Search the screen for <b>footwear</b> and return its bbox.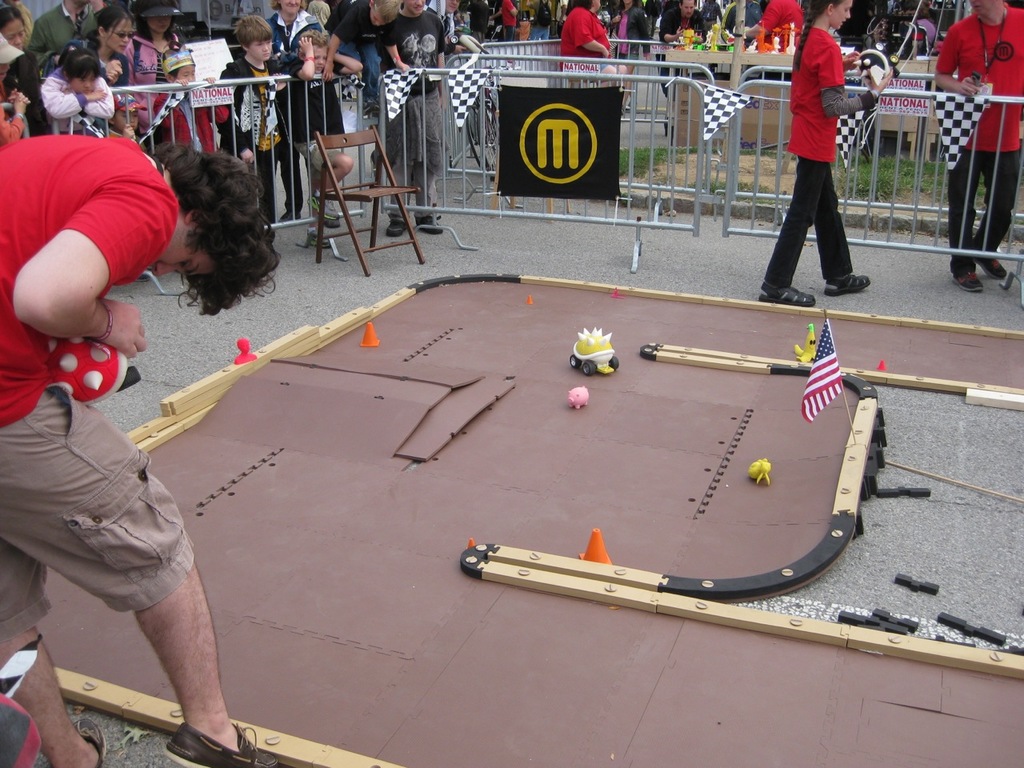
Found: x1=275 y1=206 x2=293 y2=225.
